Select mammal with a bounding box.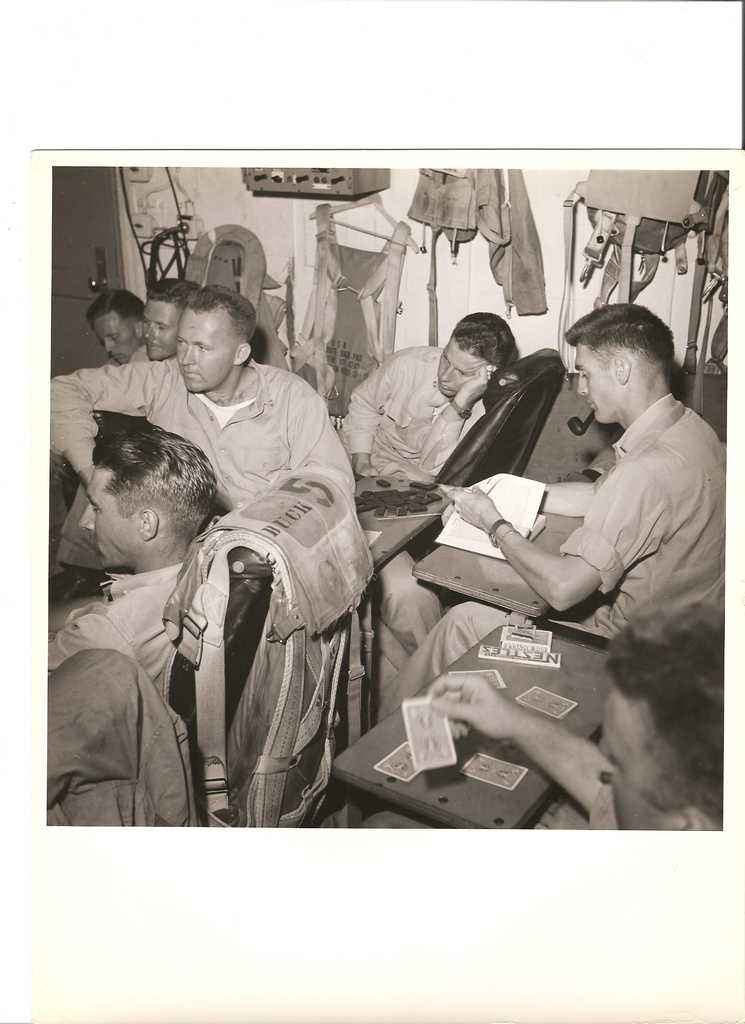
425, 598, 723, 830.
